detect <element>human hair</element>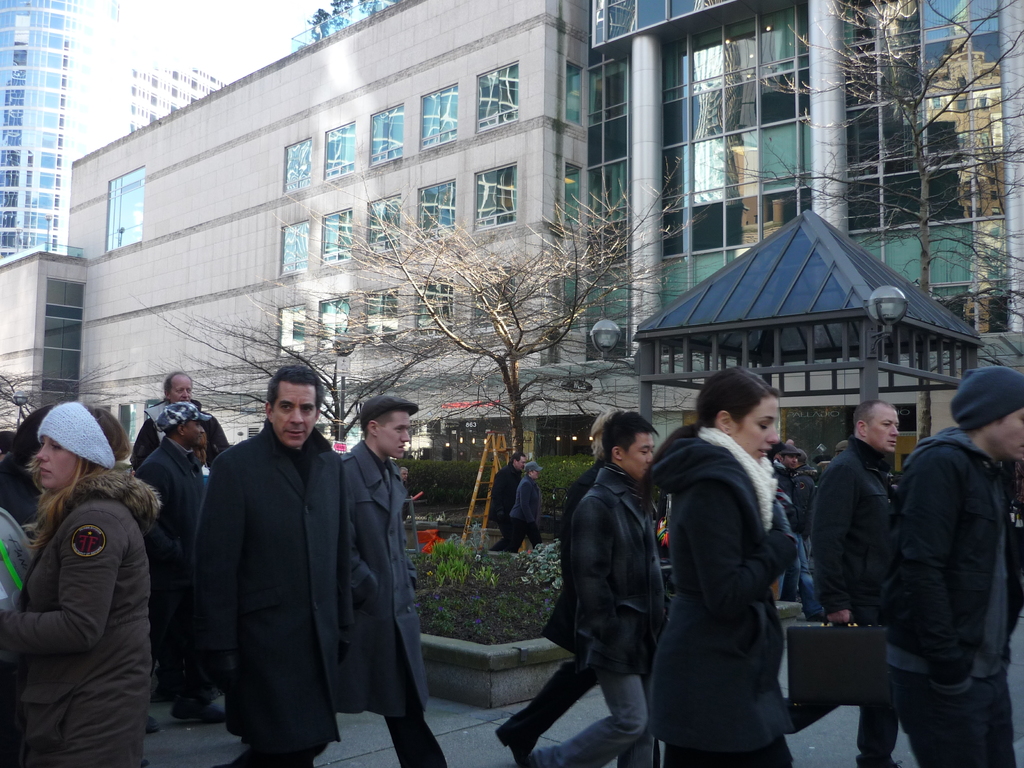
<box>12,403,56,472</box>
